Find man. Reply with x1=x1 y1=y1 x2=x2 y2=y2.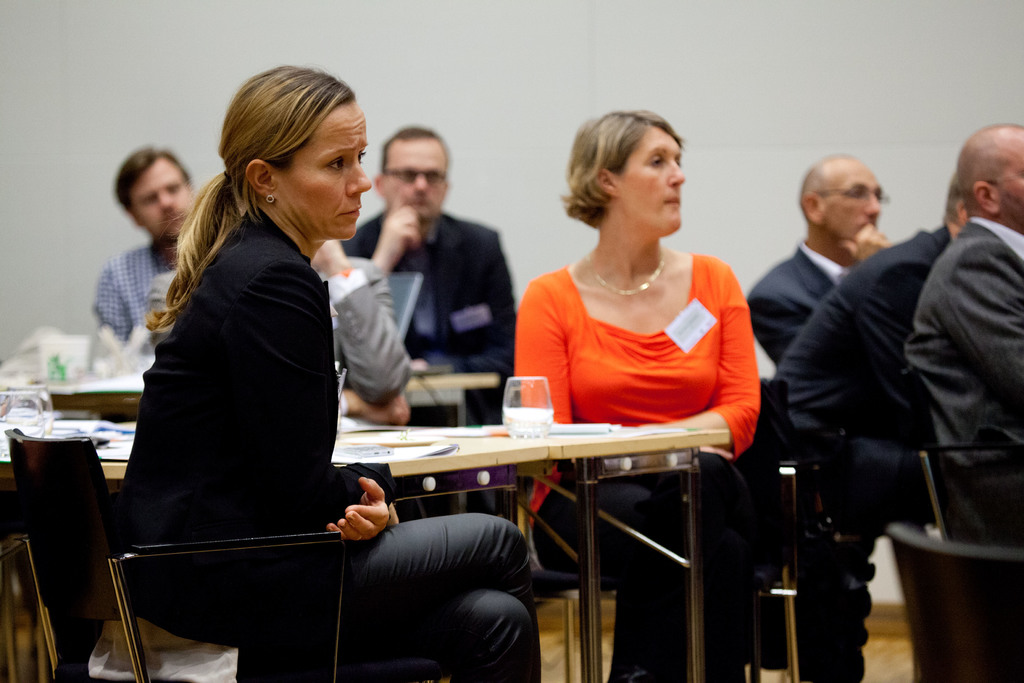
x1=762 y1=178 x2=956 y2=540.
